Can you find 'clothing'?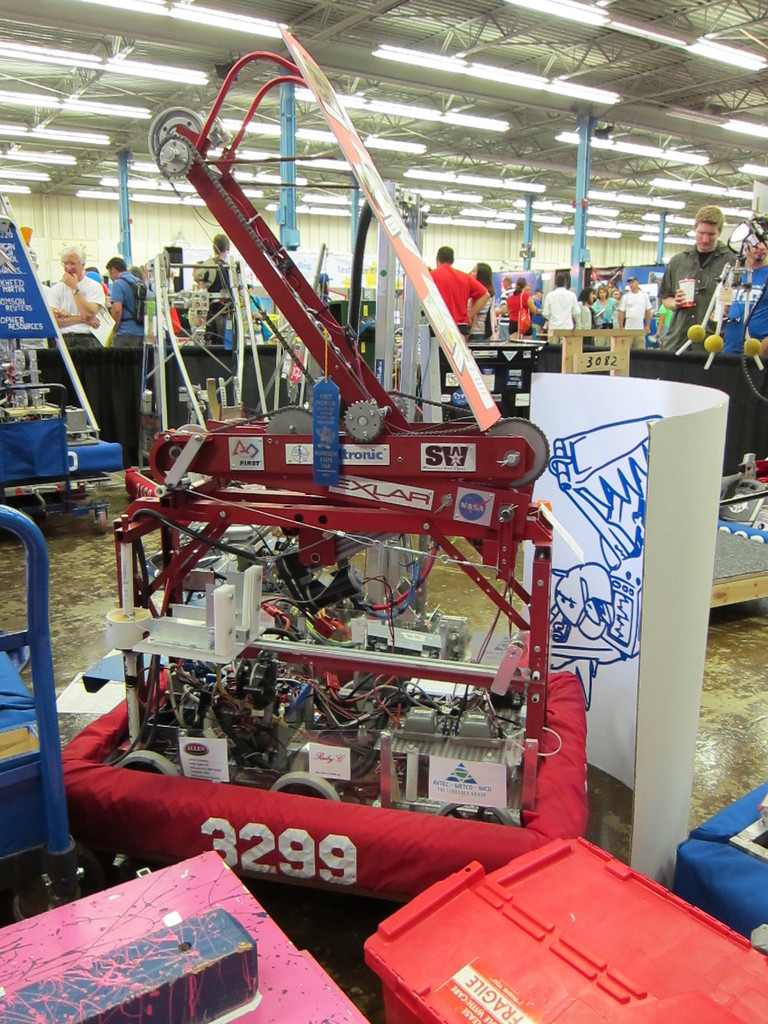
Yes, bounding box: [616,285,651,342].
